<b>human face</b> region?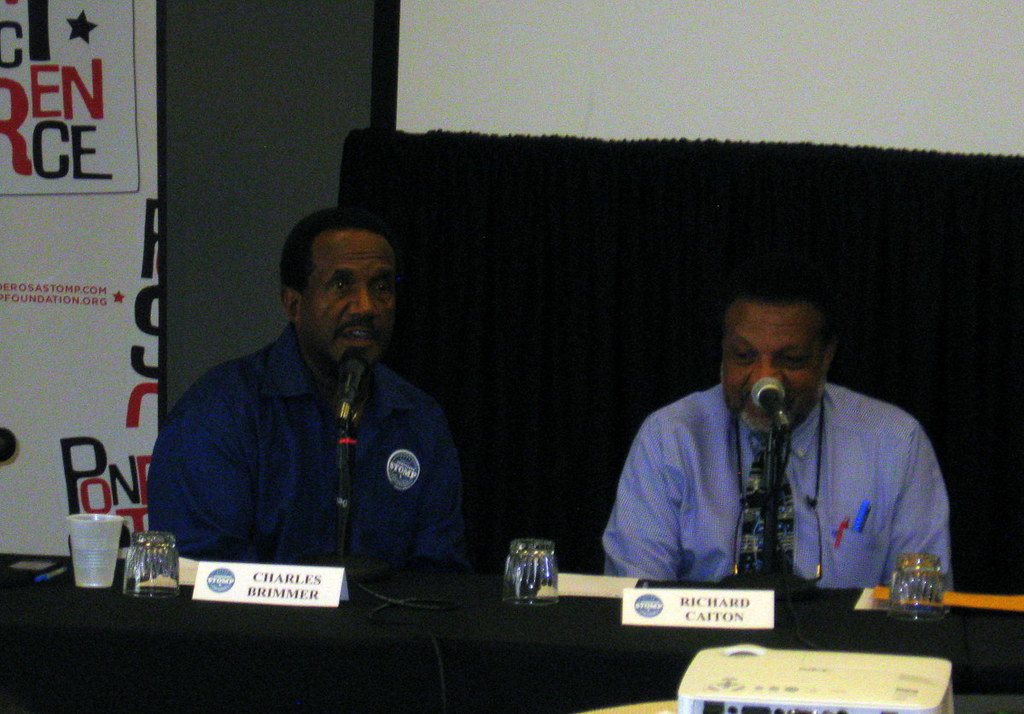
717/306/823/436
